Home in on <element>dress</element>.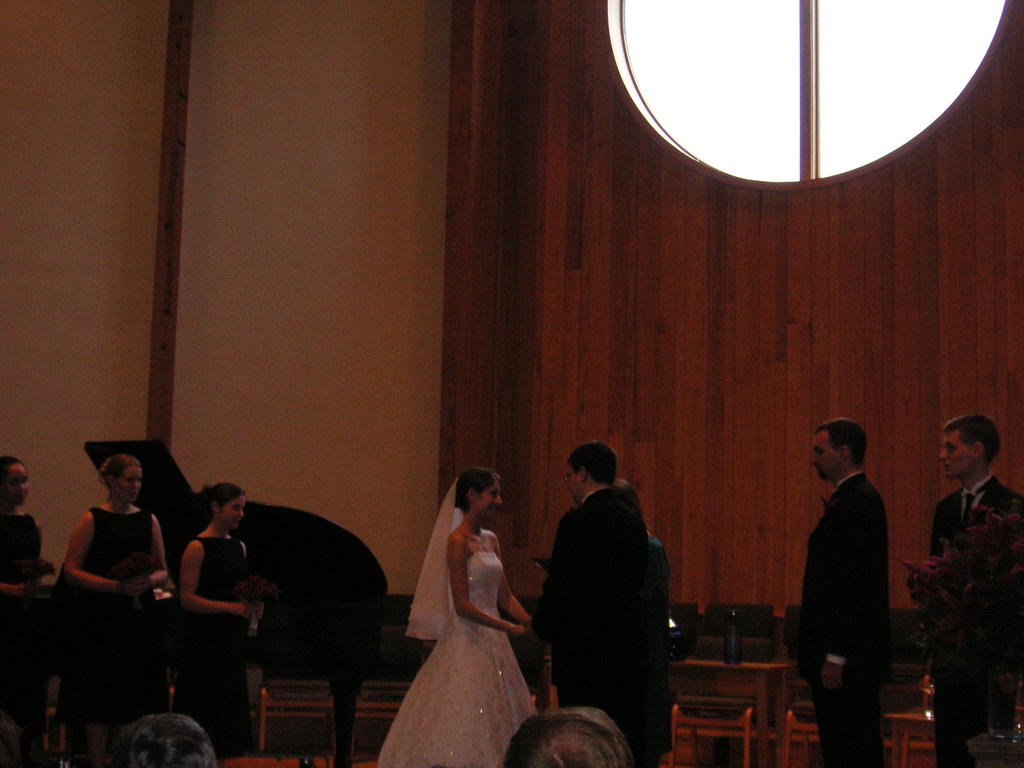
Homed in at rect(55, 511, 159, 726).
